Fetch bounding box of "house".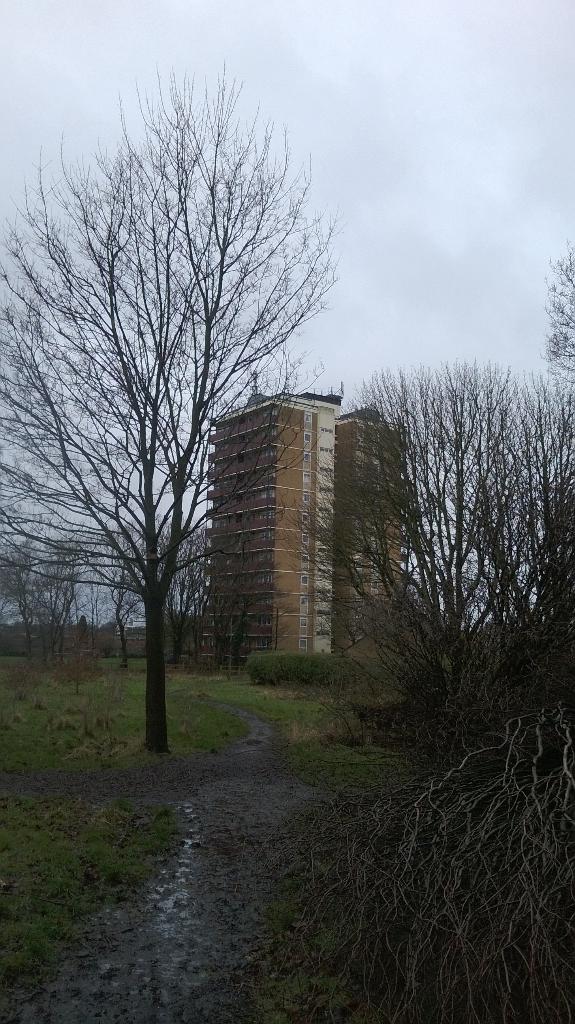
Bbox: <bbox>192, 366, 408, 676</bbox>.
